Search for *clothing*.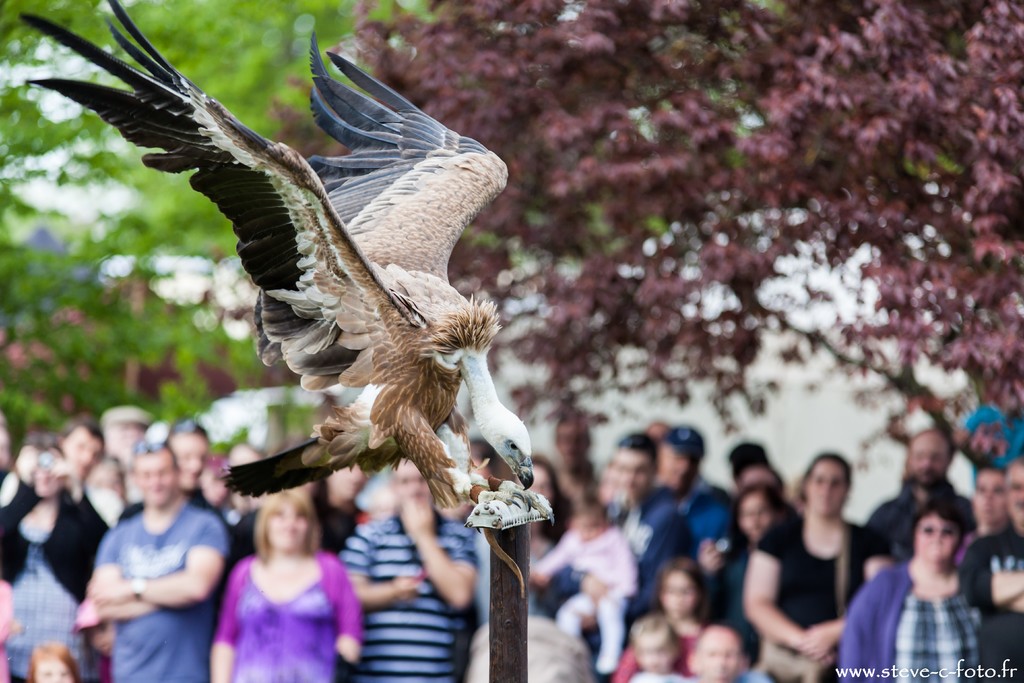
Found at (207, 557, 360, 682).
